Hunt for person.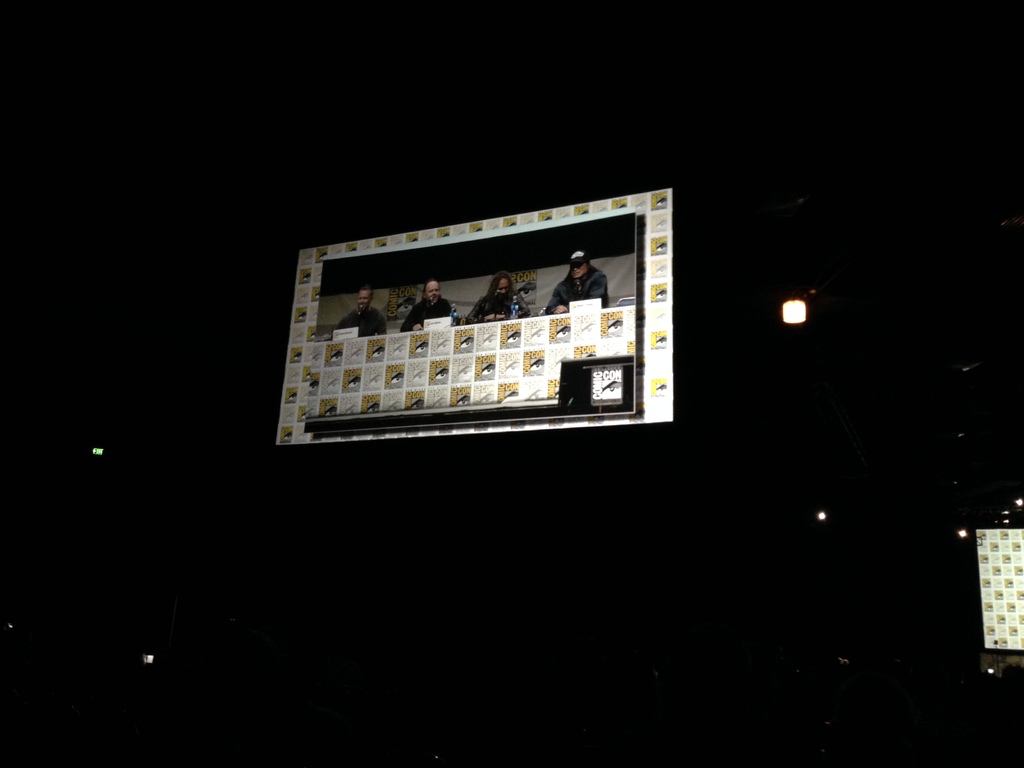
Hunted down at 463:276:527:327.
